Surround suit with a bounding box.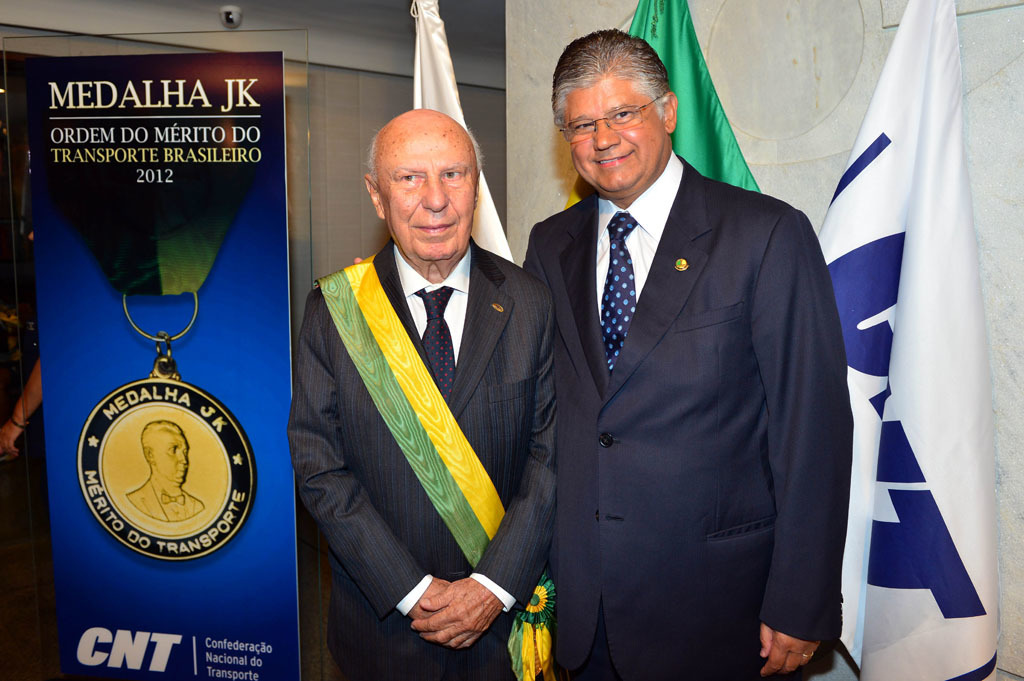
x1=305, y1=112, x2=557, y2=680.
